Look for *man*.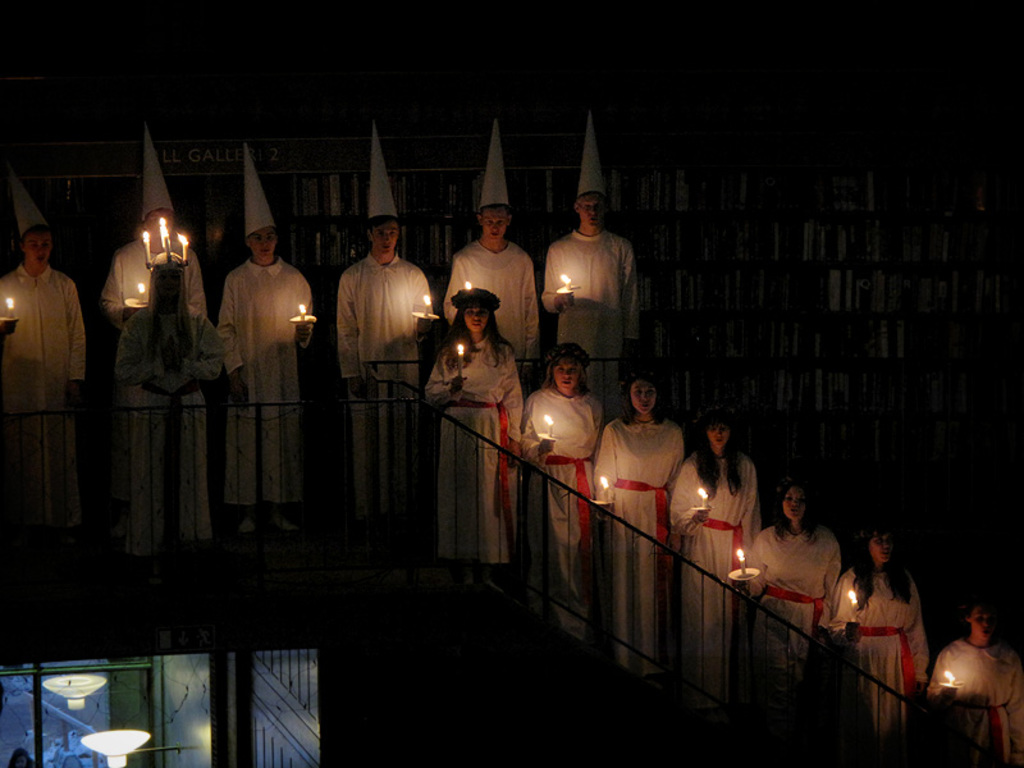
Found: (216, 146, 330, 538).
